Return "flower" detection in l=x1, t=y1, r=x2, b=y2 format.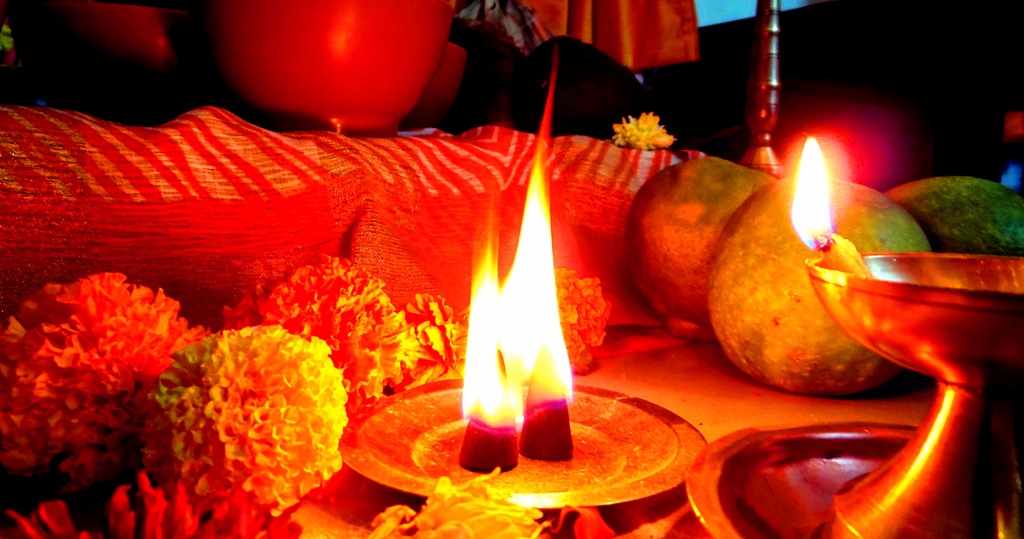
l=372, t=481, r=551, b=538.
